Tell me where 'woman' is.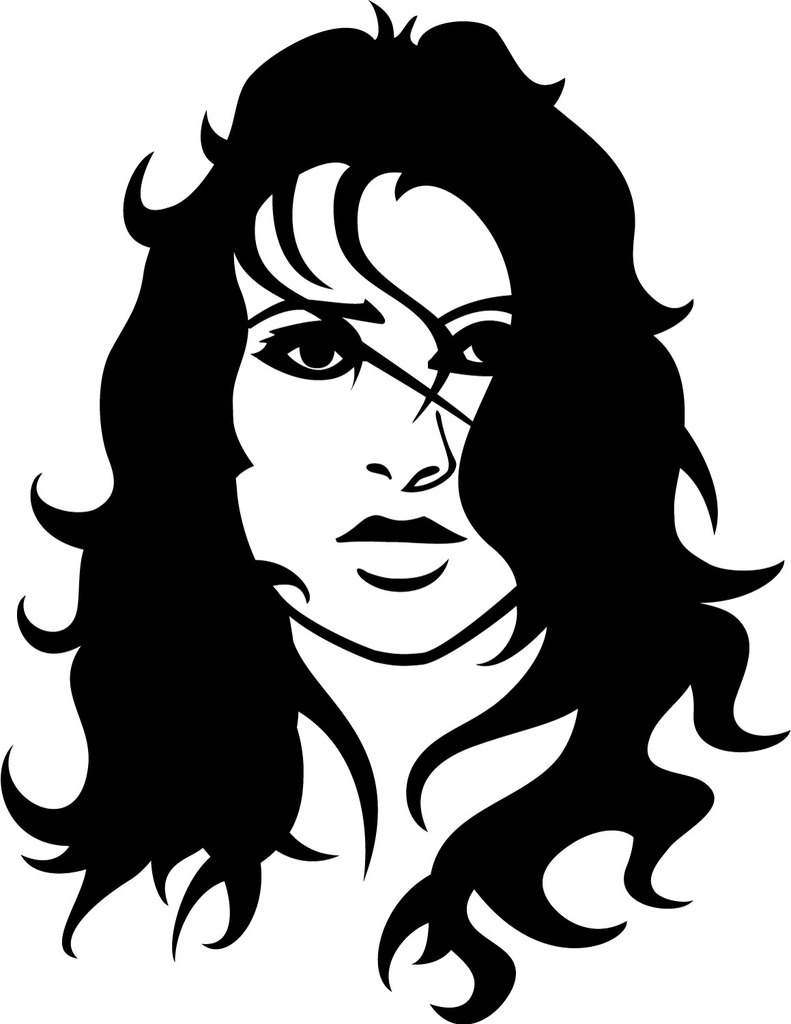
'woman' is at locate(0, 1, 790, 1023).
